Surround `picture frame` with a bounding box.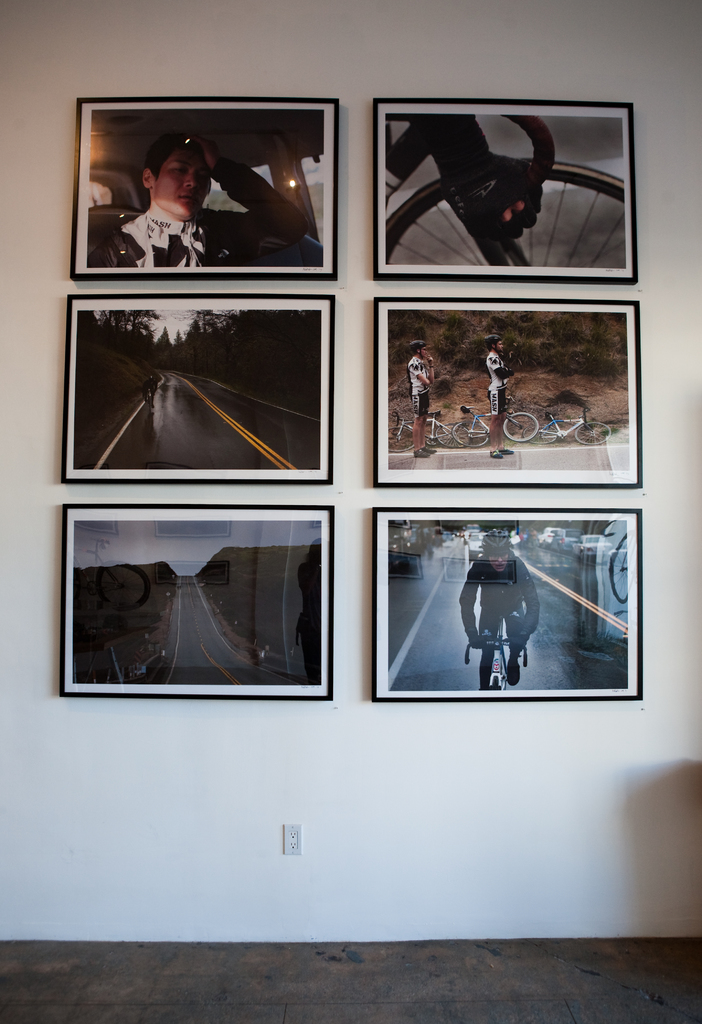
[371, 300, 641, 488].
